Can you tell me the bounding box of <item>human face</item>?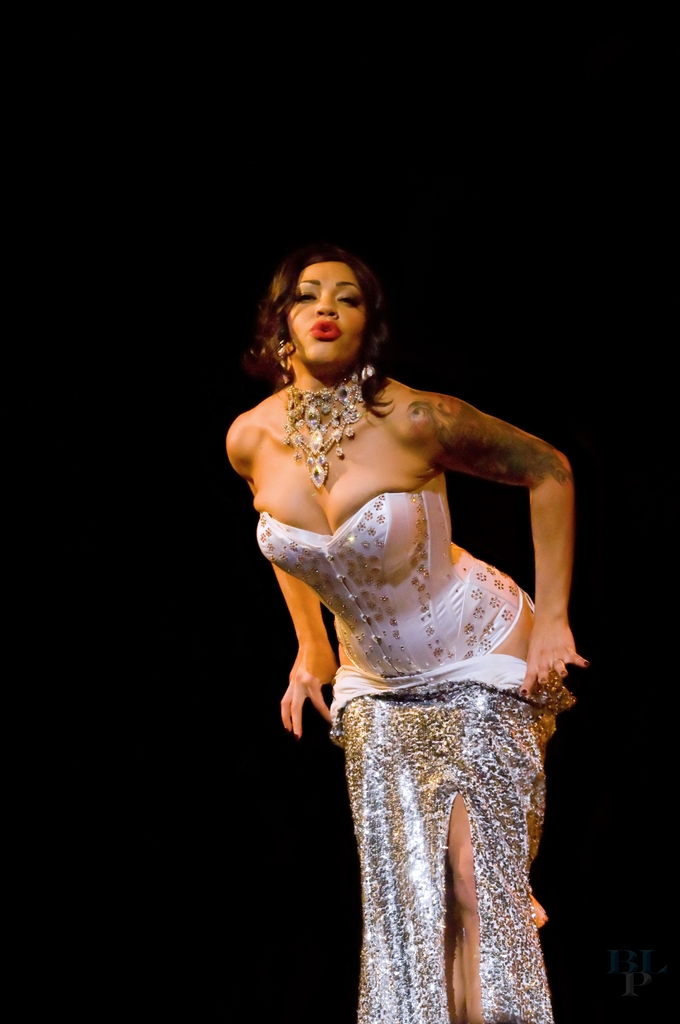
Rect(279, 252, 373, 353).
